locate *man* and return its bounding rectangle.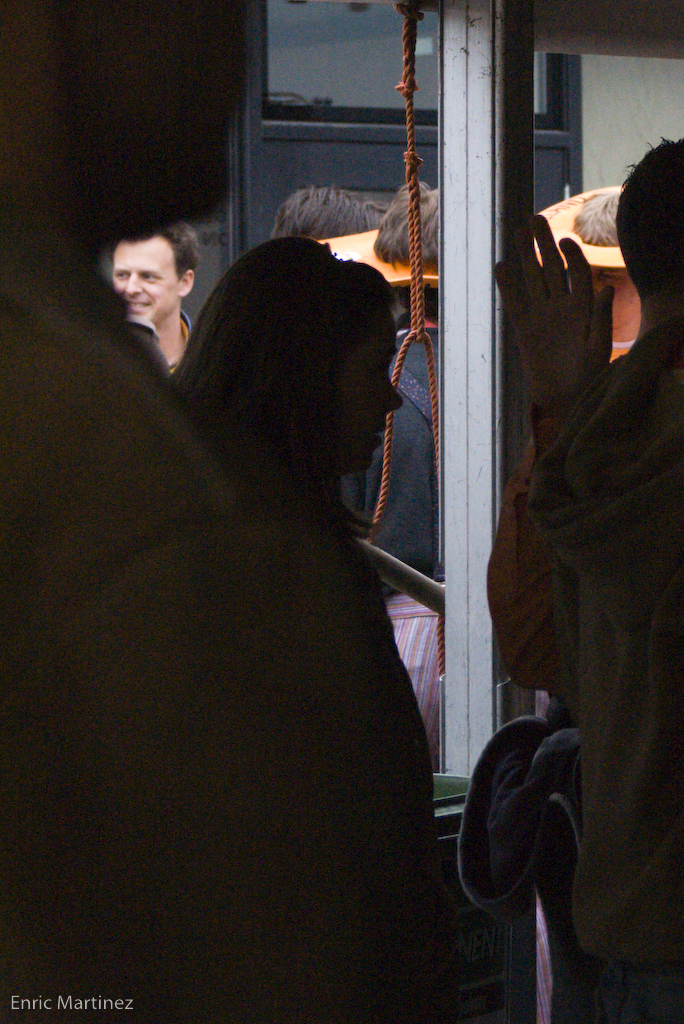
x1=83, y1=211, x2=221, y2=381.
